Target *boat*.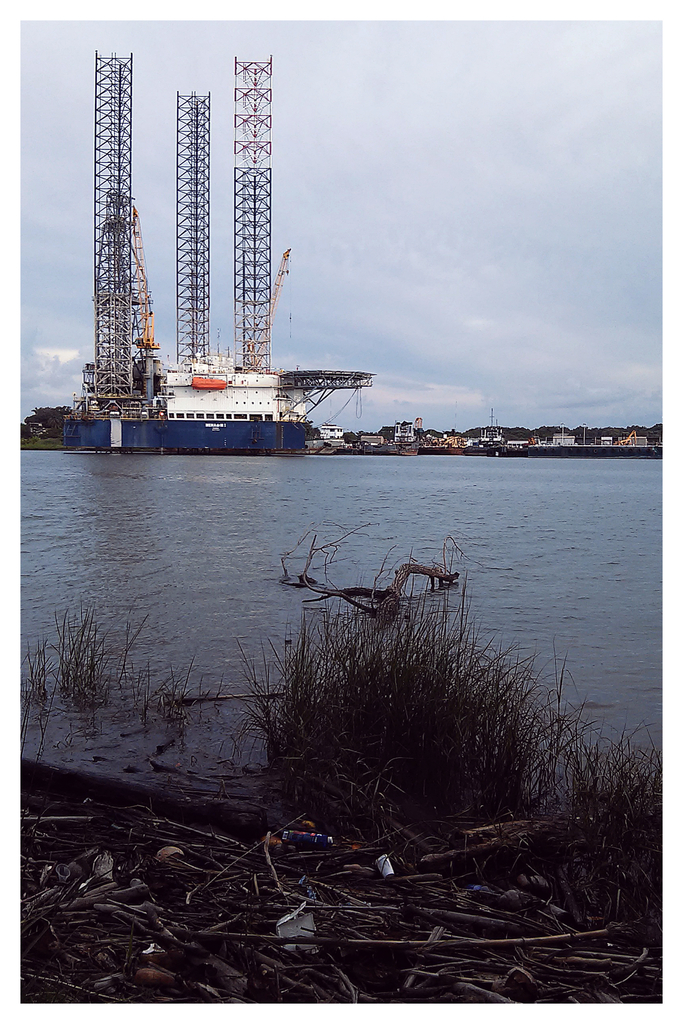
Target region: {"x1": 395, "y1": 447, "x2": 421, "y2": 456}.
